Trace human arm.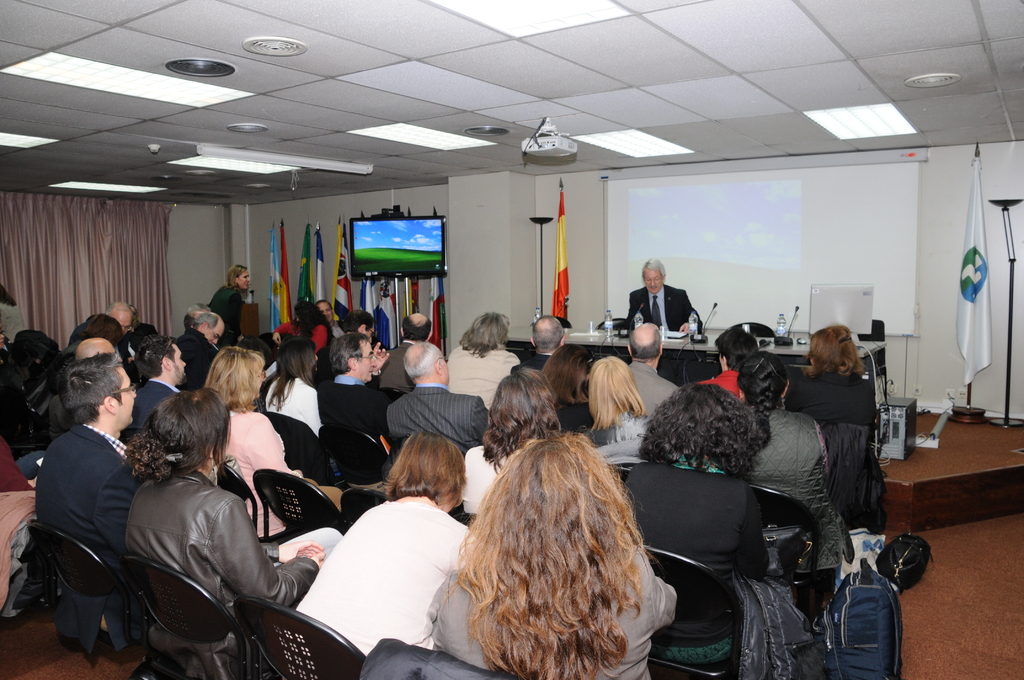
Traced to 672 285 697 335.
